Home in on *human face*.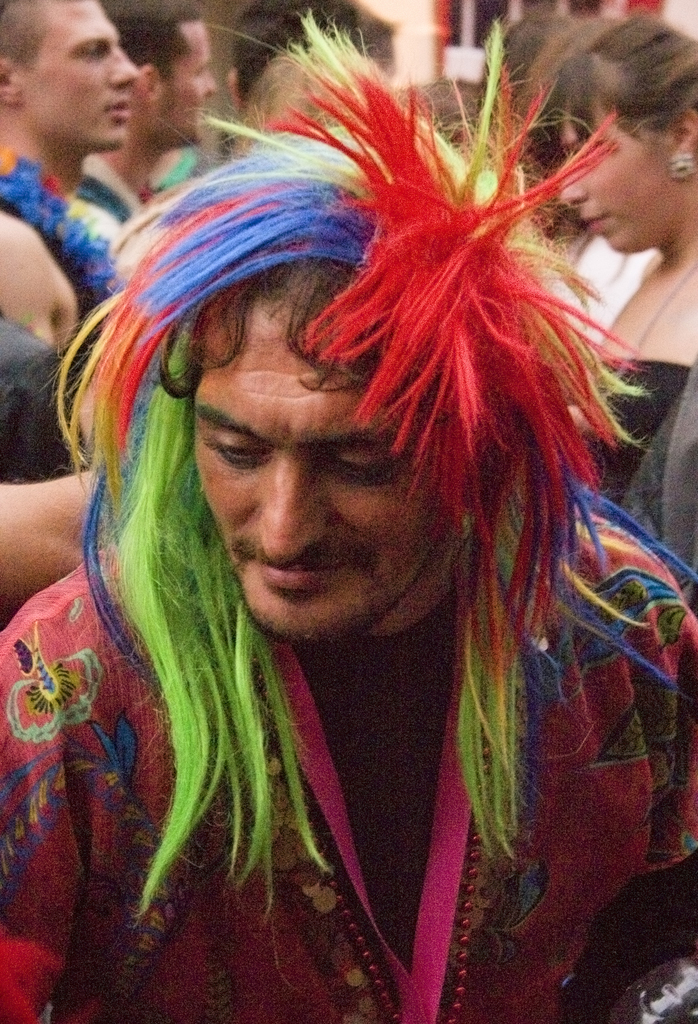
Homed in at Rect(560, 97, 670, 259).
